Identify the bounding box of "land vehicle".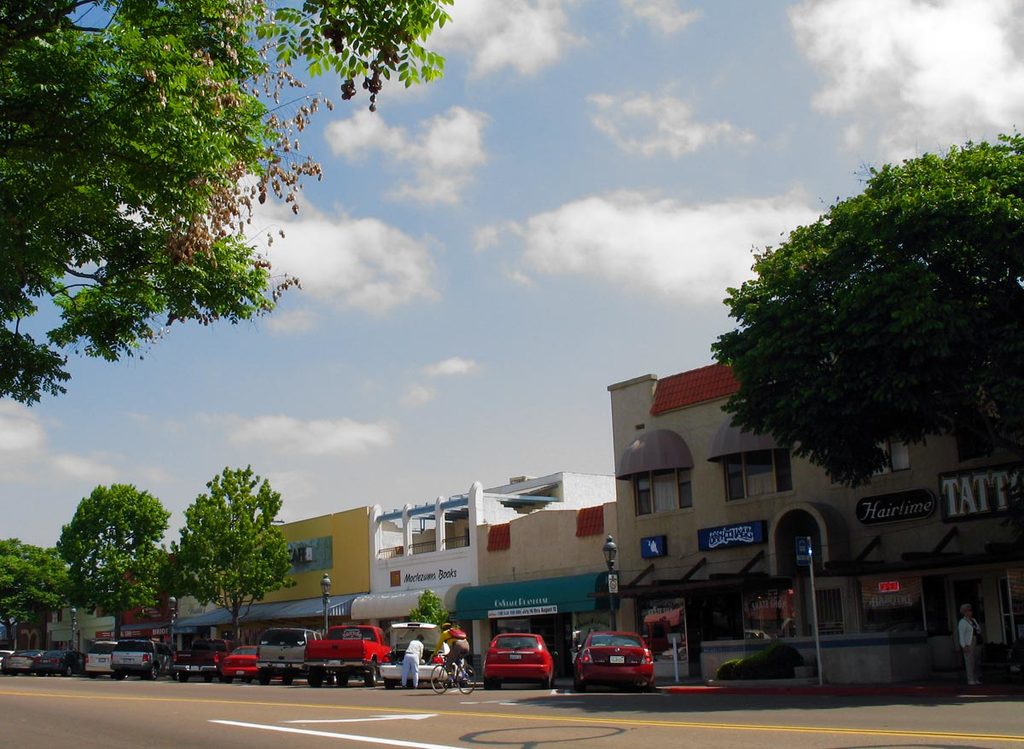
BBox(432, 659, 474, 698).
